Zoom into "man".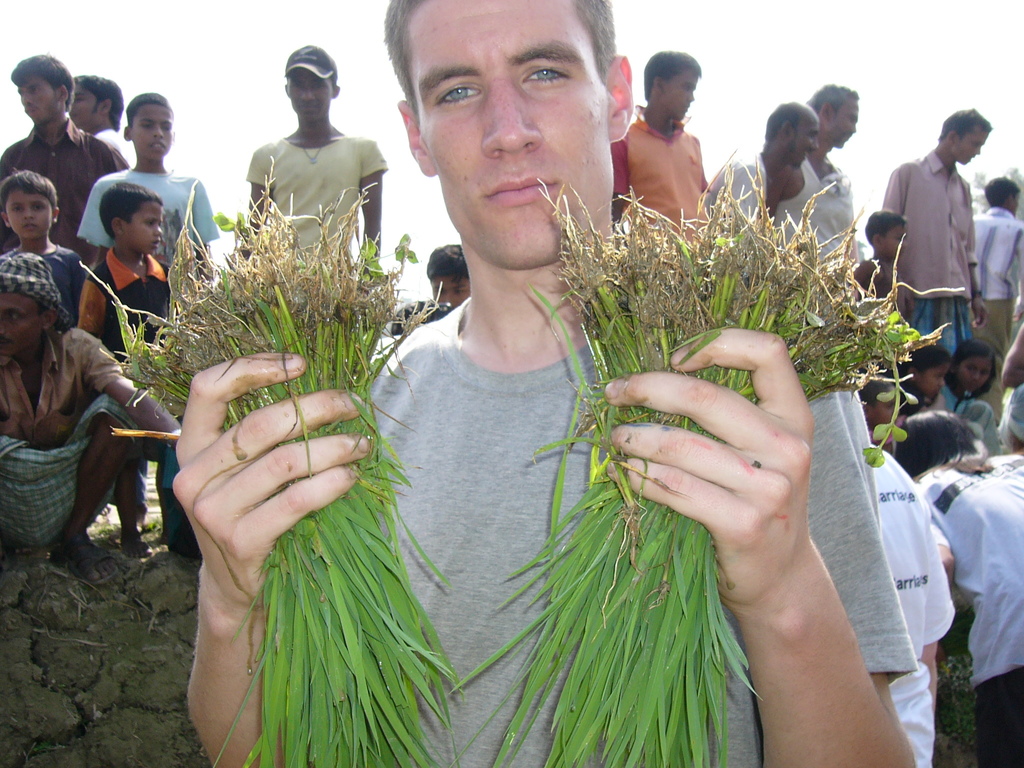
Zoom target: l=72, t=177, r=195, b=395.
